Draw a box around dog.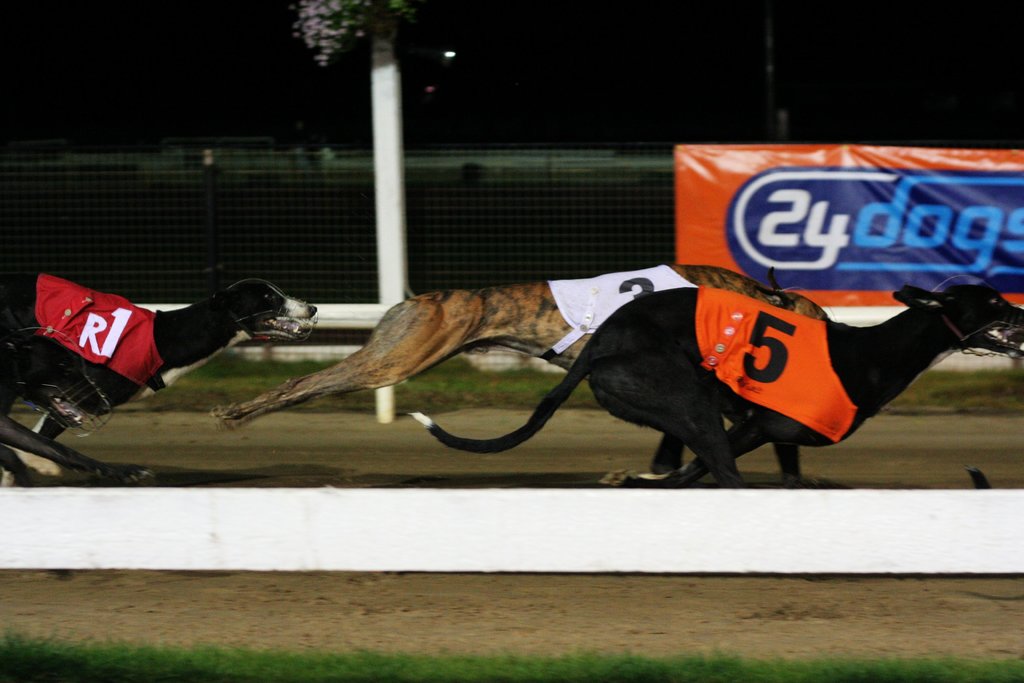
detection(210, 264, 847, 432).
